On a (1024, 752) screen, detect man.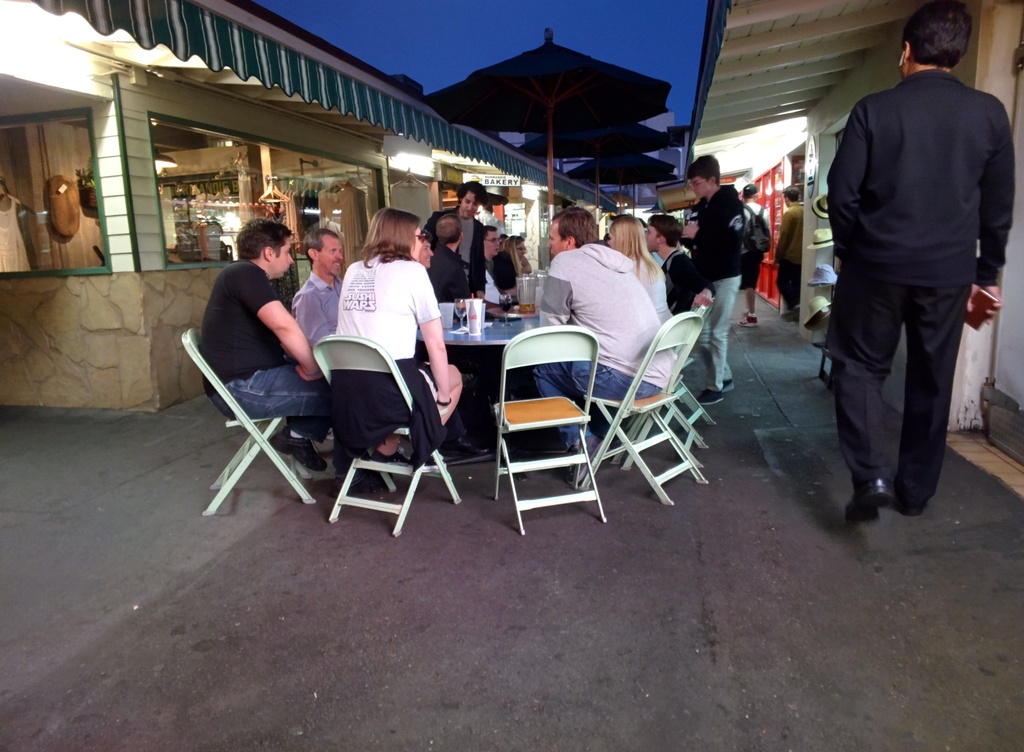
770, 181, 811, 327.
